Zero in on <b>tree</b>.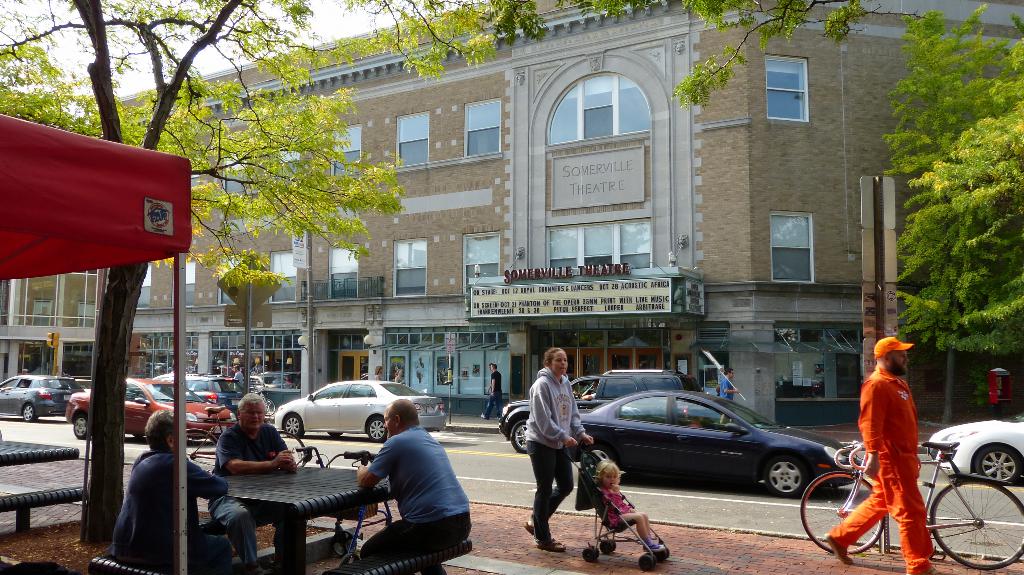
Zeroed in: 891, 66, 1016, 370.
